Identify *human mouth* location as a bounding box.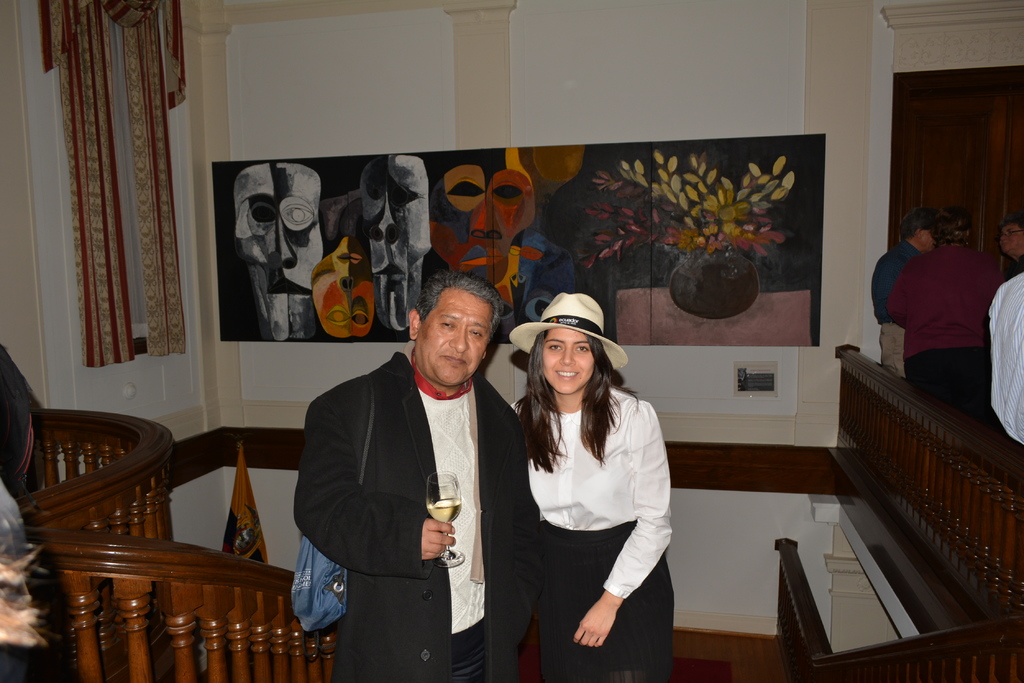
<region>556, 372, 580, 380</region>.
